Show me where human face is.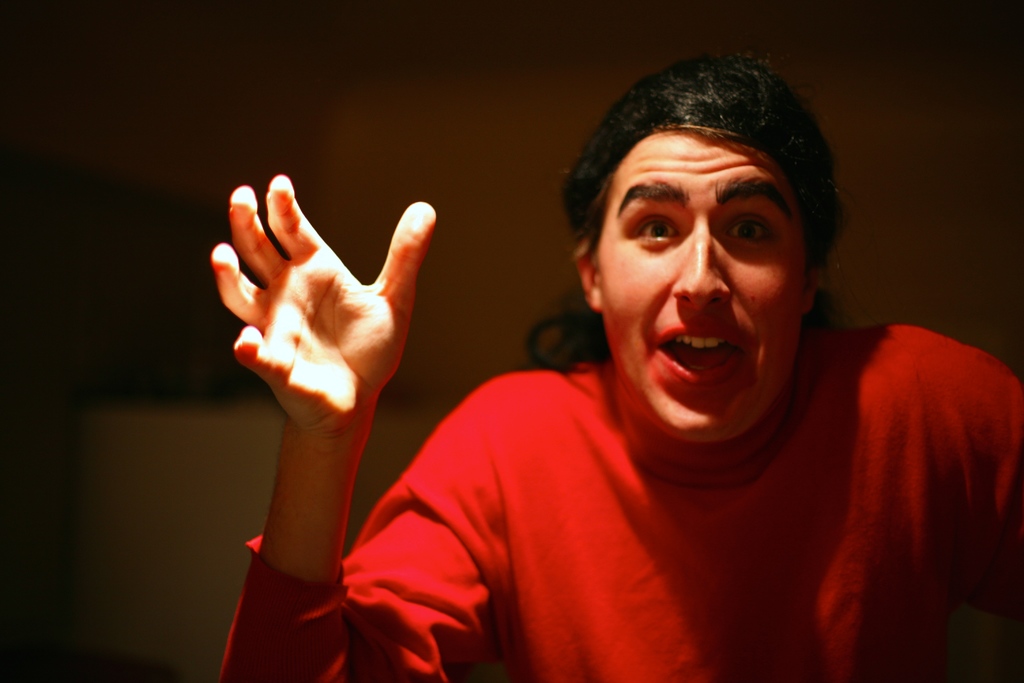
human face is at rect(595, 129, 804, 449).
